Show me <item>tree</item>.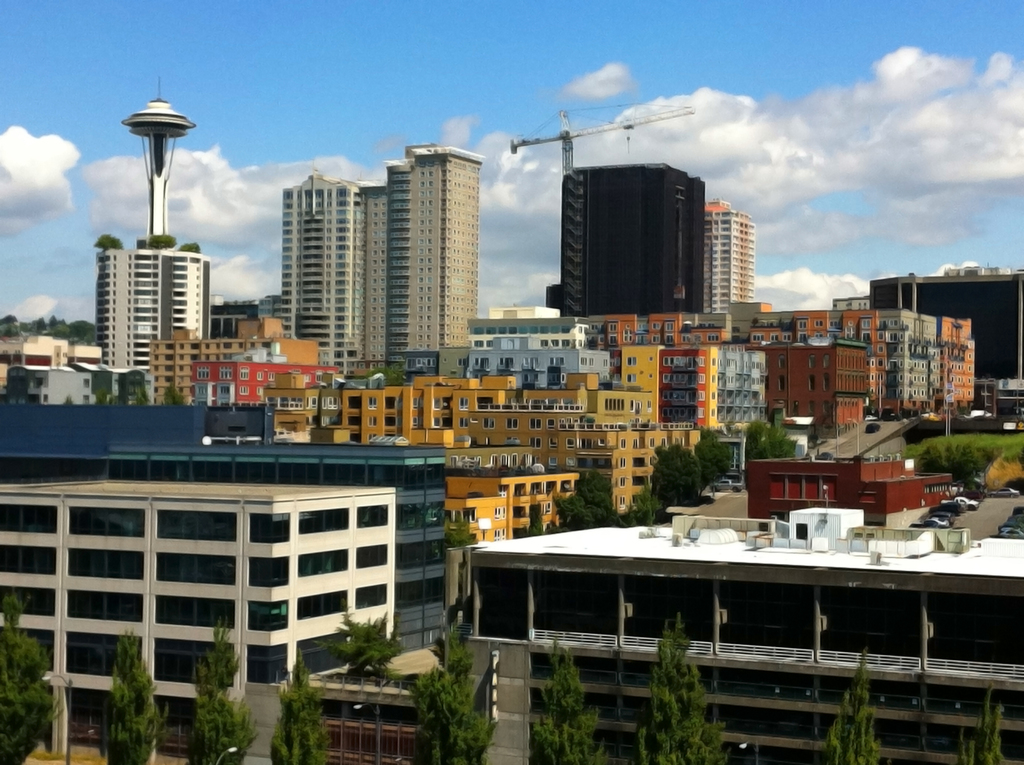
<item>tree</item> is here: <bbox>438, 525, 479, 550</bbox>.
